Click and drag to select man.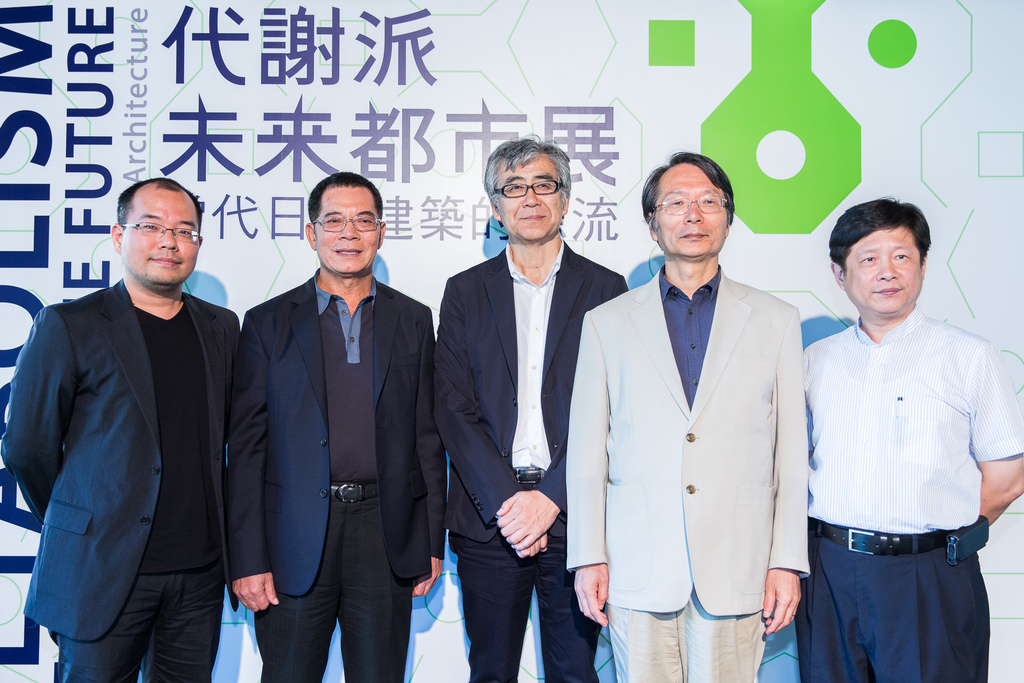
Selection: detection(20, 157, 252, 681).
